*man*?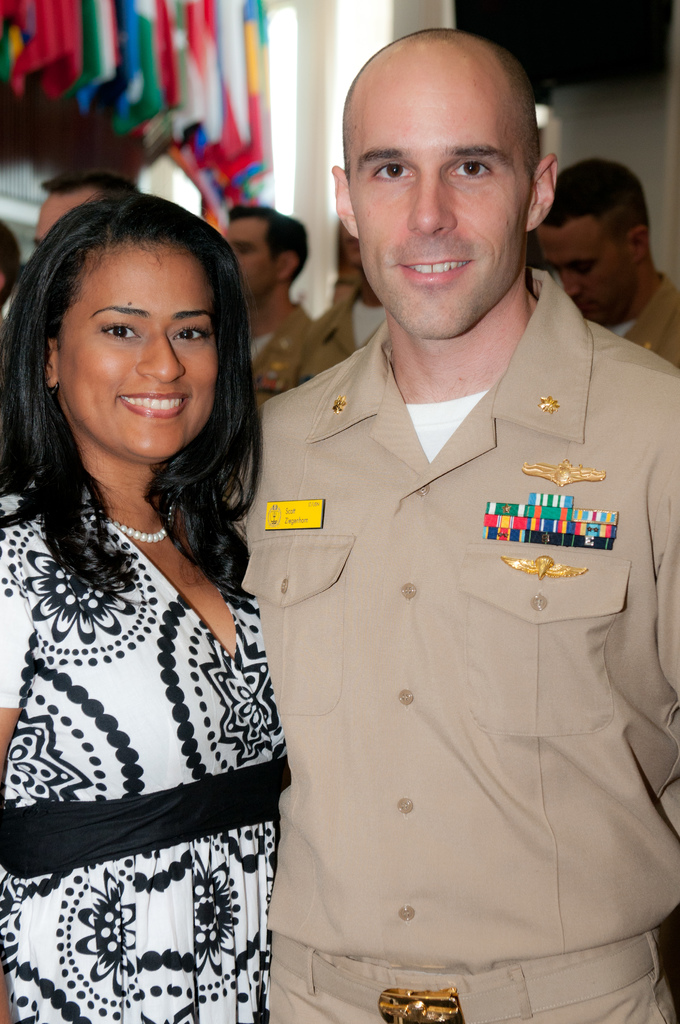
Rect(531, 159, 679, 372)
